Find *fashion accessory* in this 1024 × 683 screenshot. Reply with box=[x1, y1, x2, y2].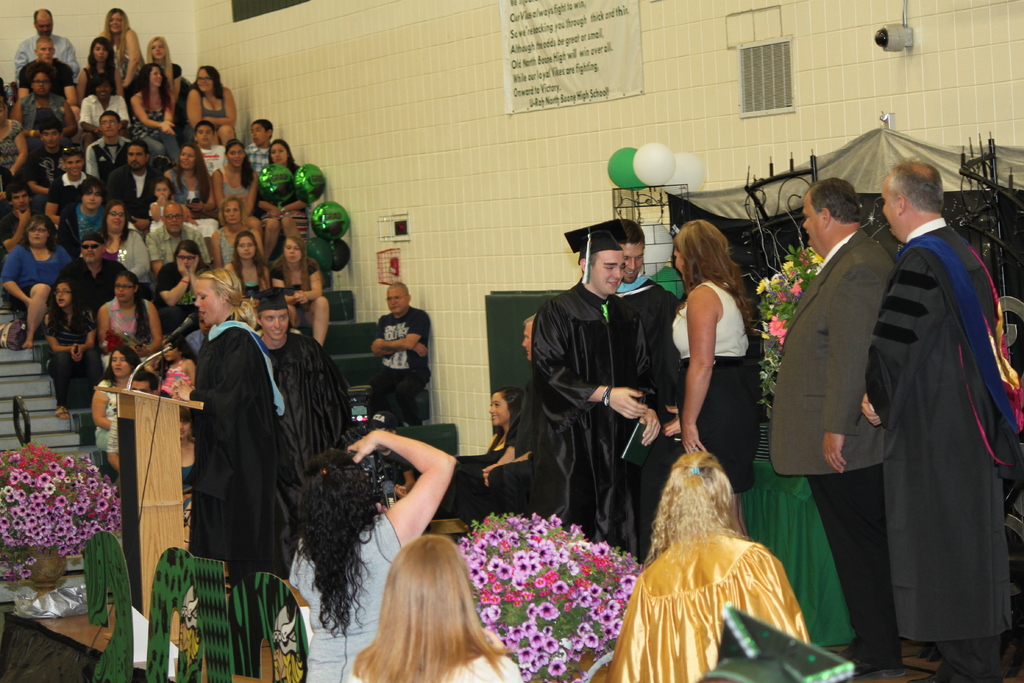
box=[371, 412, 397, 425].
